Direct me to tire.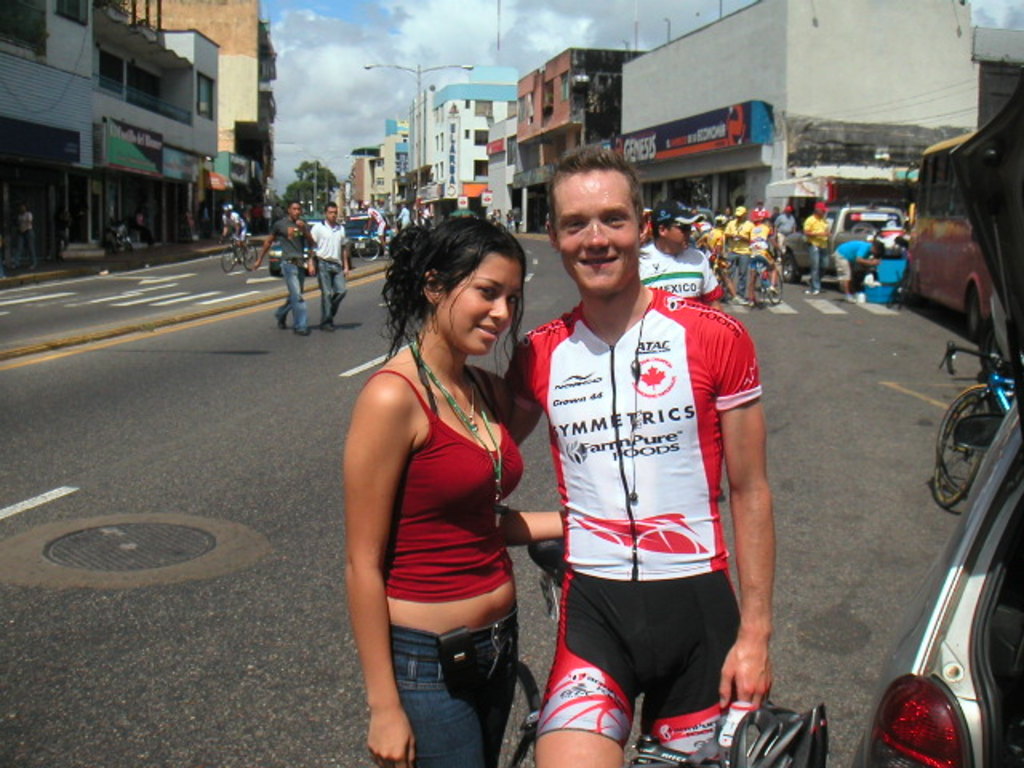
Direction: <box>965,288,984,334</box>.
